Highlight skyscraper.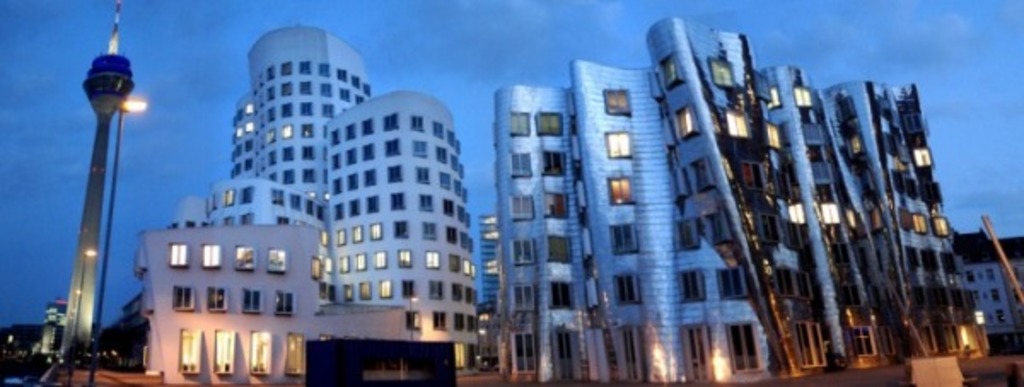
Highlighted region: <box>142,230,463,385</box>.
